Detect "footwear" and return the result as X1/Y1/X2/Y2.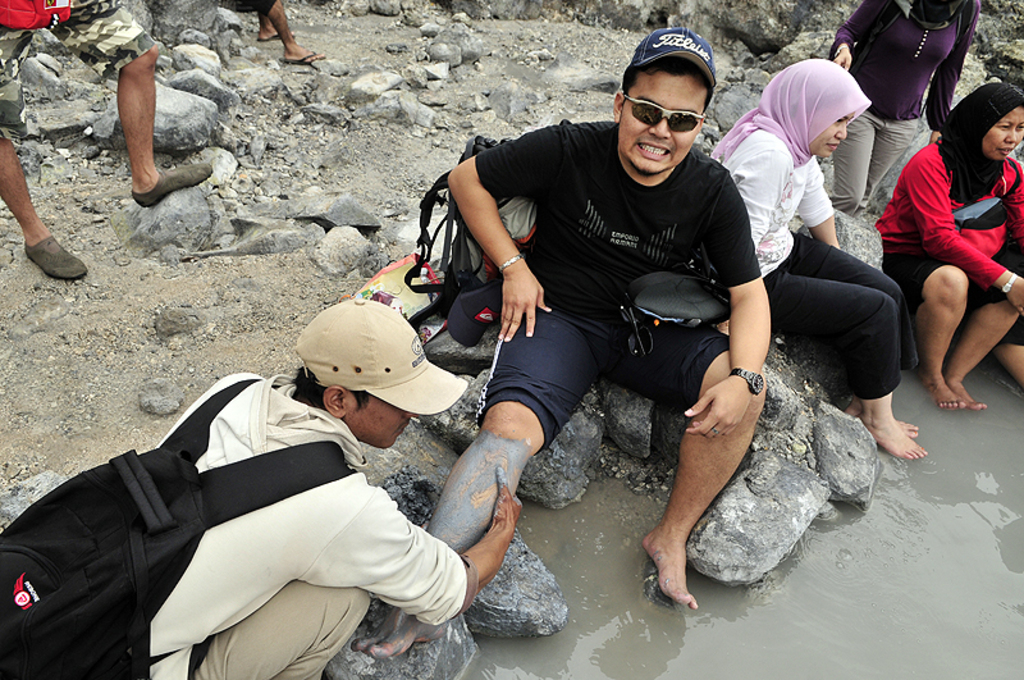
131/161/209/202.
